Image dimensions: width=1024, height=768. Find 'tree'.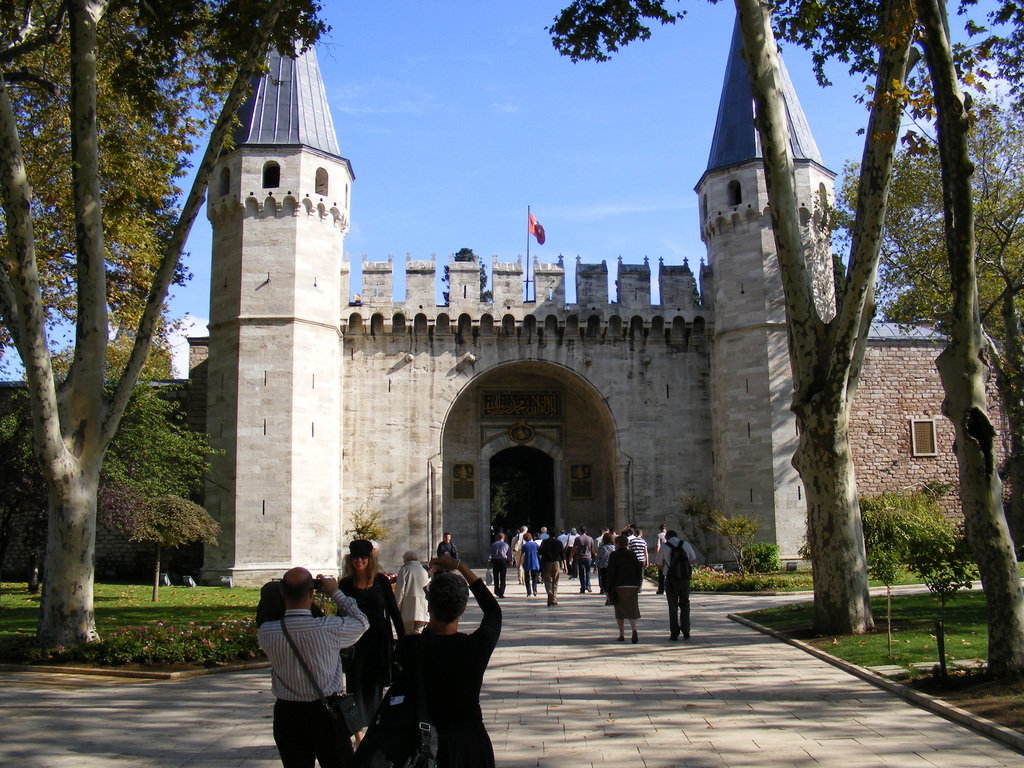
select_region(13, 38, 223, 673).
